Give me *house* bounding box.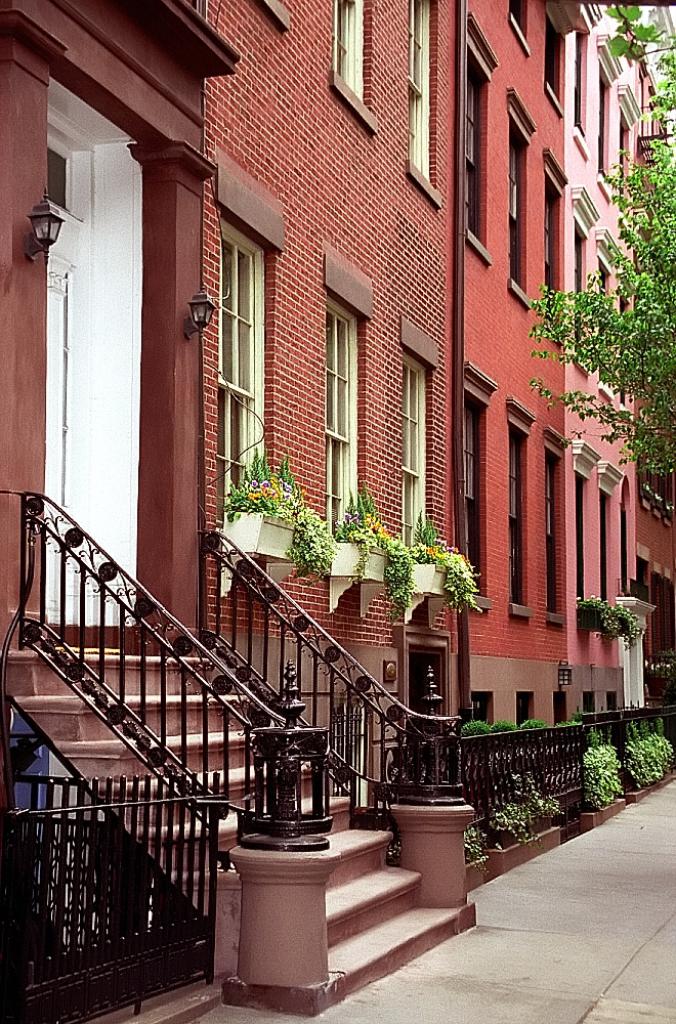
197,0,490,773.
